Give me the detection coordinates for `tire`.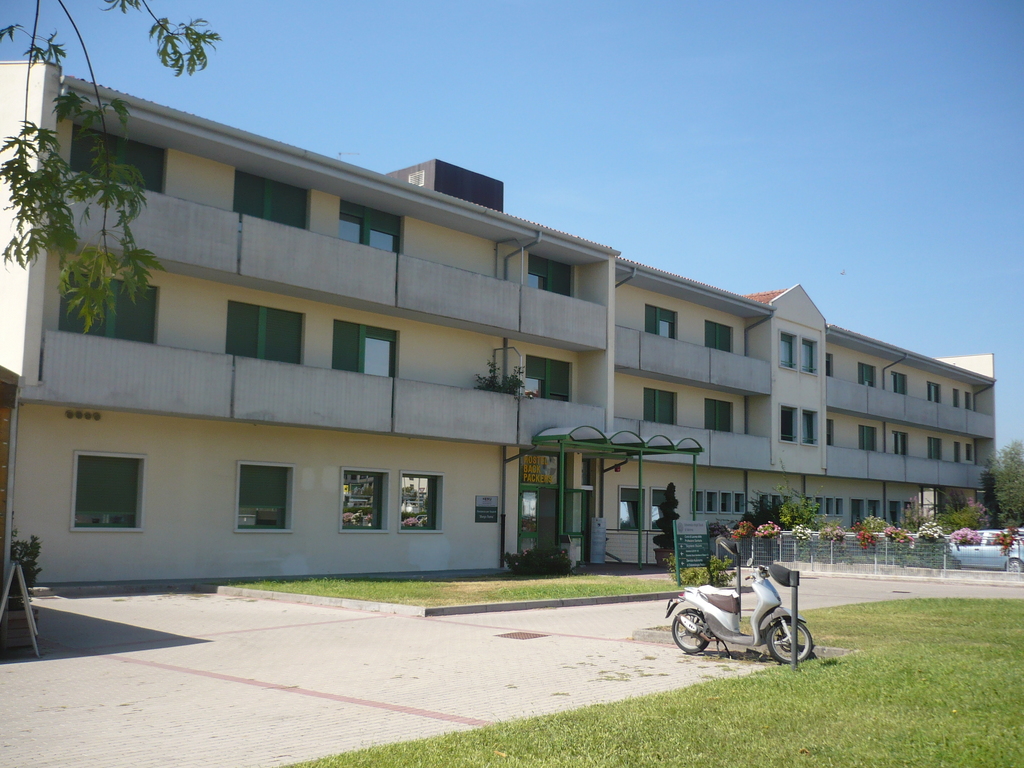
{"left": 1006, "top": 557, "right": 1023, "bottom": 570}.
